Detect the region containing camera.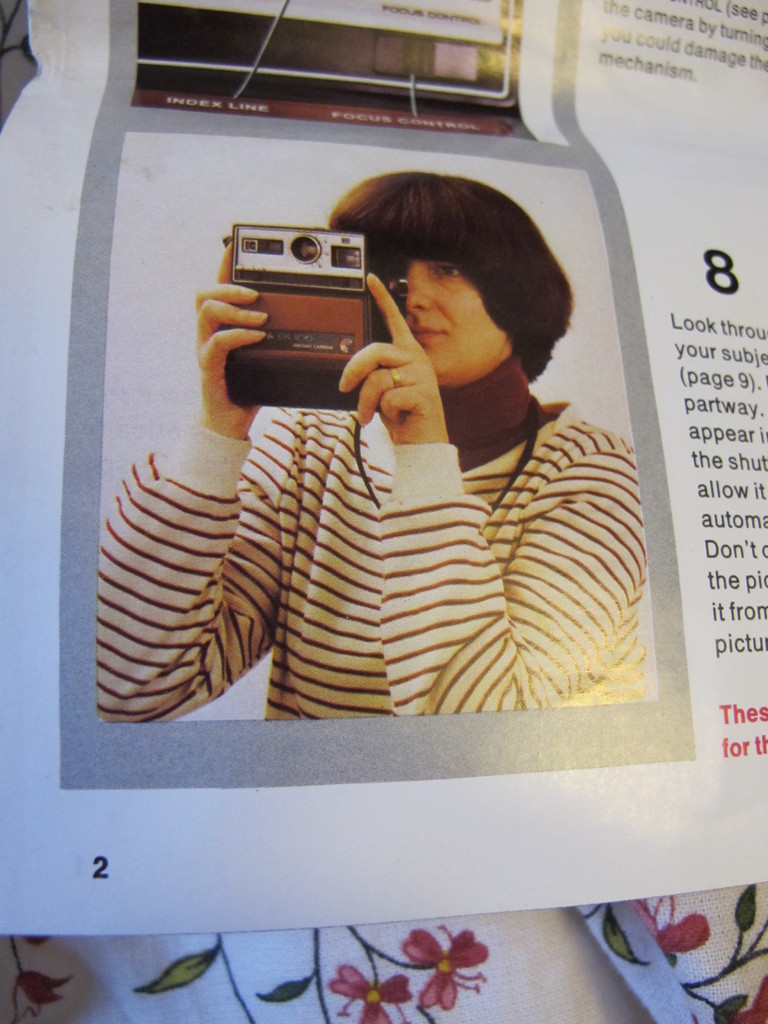
227,224,376,413.
